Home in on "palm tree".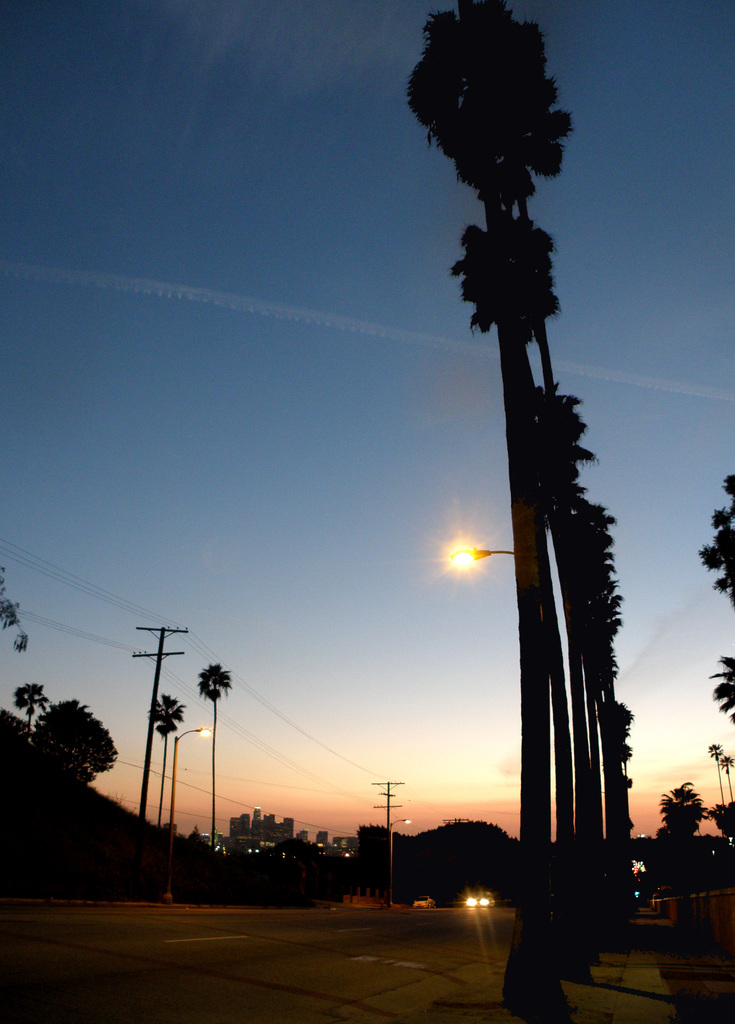
Homed in at l=593, t=514, r=667, b=979.
